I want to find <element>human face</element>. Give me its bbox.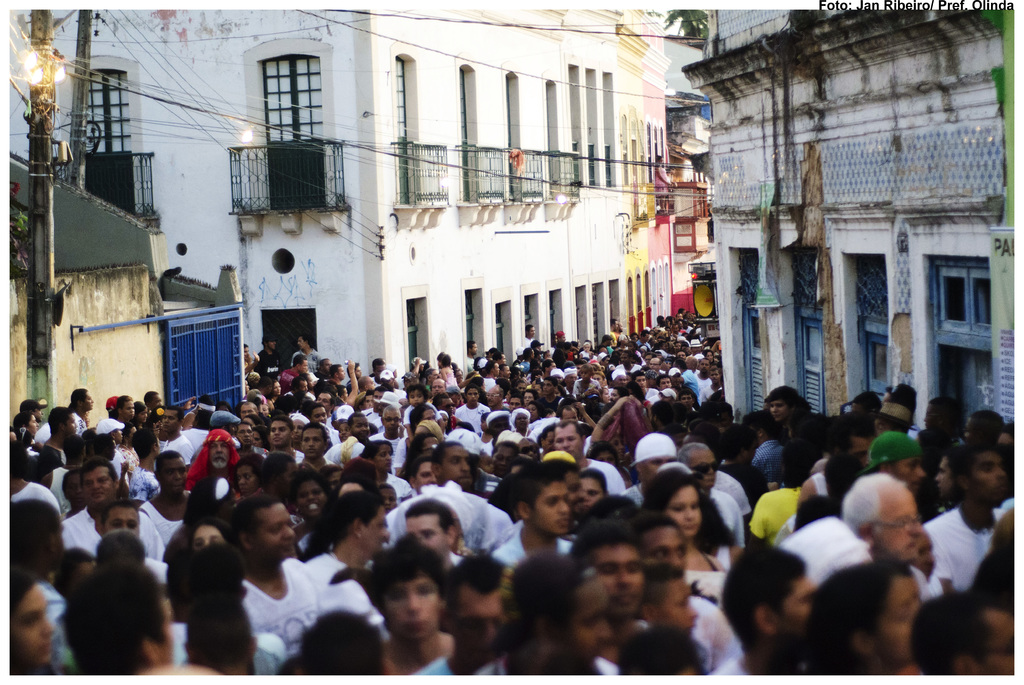
(left=308, top=406, right=325, bottom=419).
